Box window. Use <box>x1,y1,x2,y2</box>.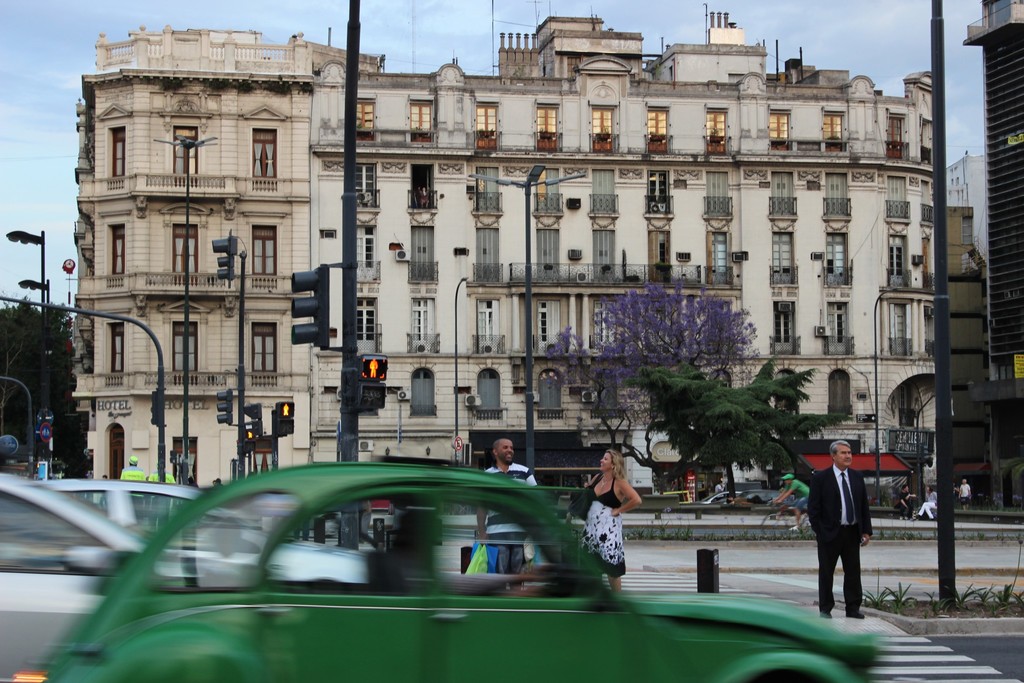
<box>479,366,505,415</box>.
